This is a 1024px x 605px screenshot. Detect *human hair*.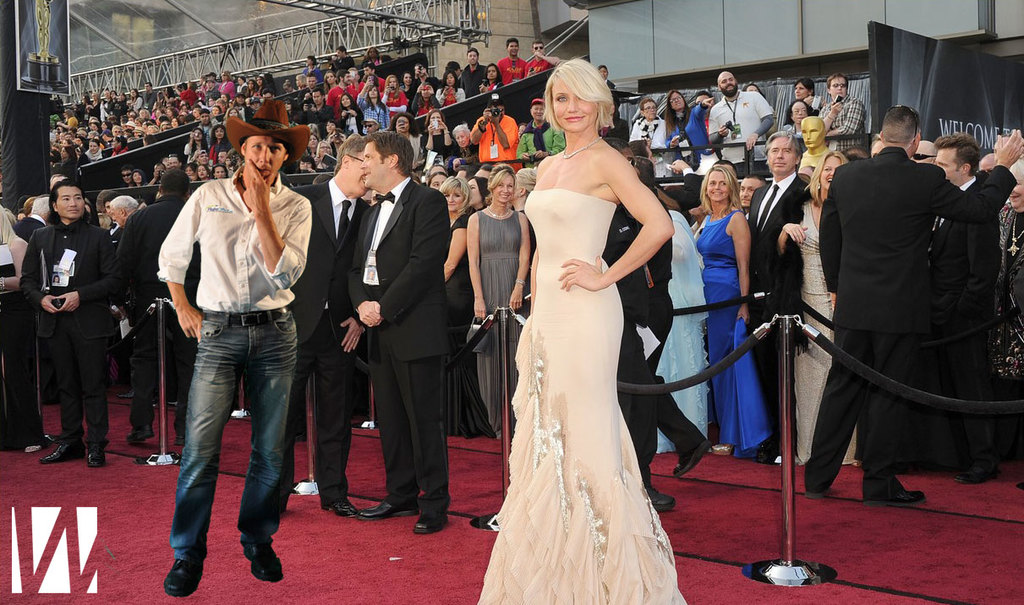
(left=698, top=166, right=747, bottom=222).
